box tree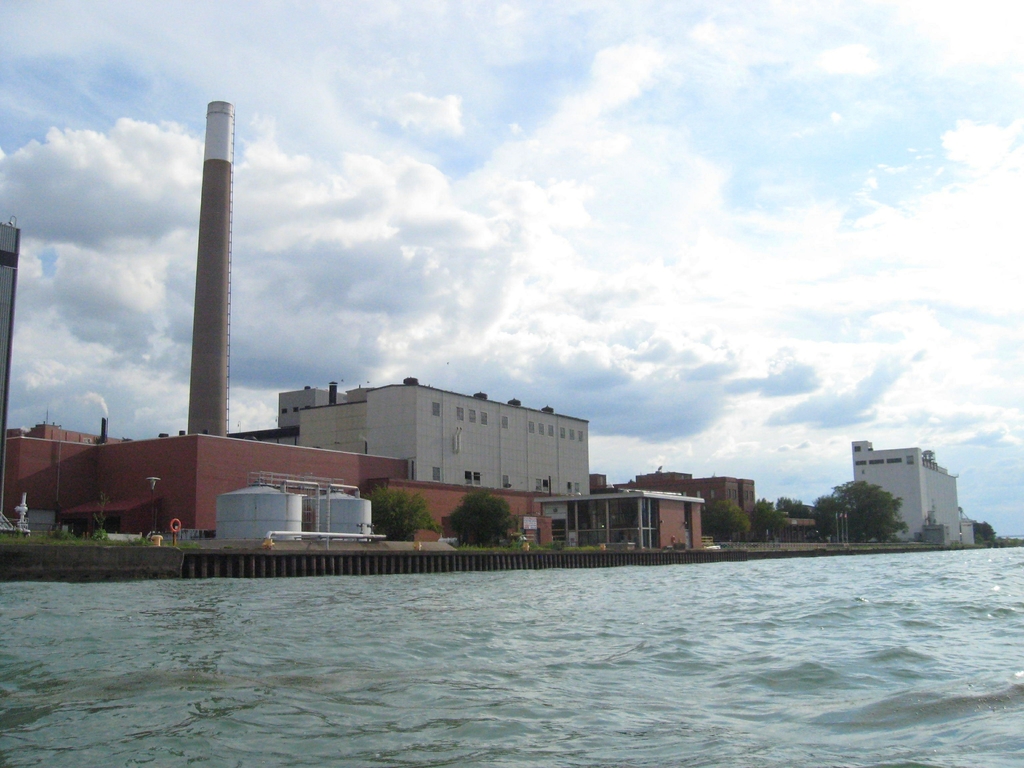
711,492,744,550
